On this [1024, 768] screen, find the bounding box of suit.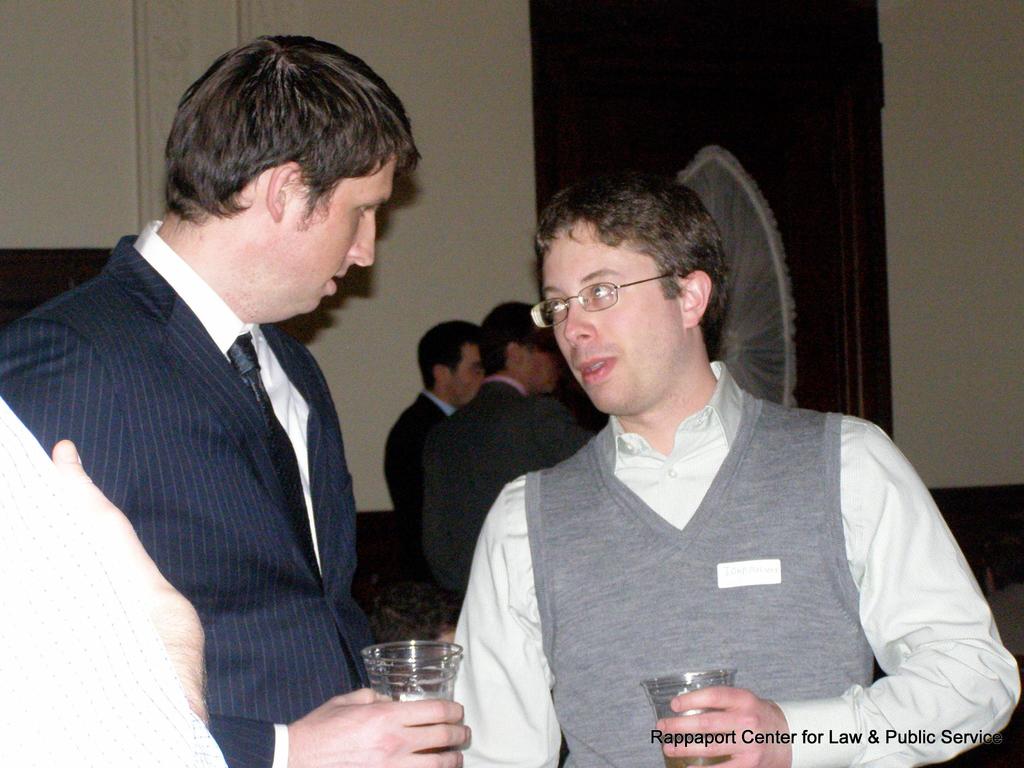
Bounding box: rect(15, 158, 410, 753).
